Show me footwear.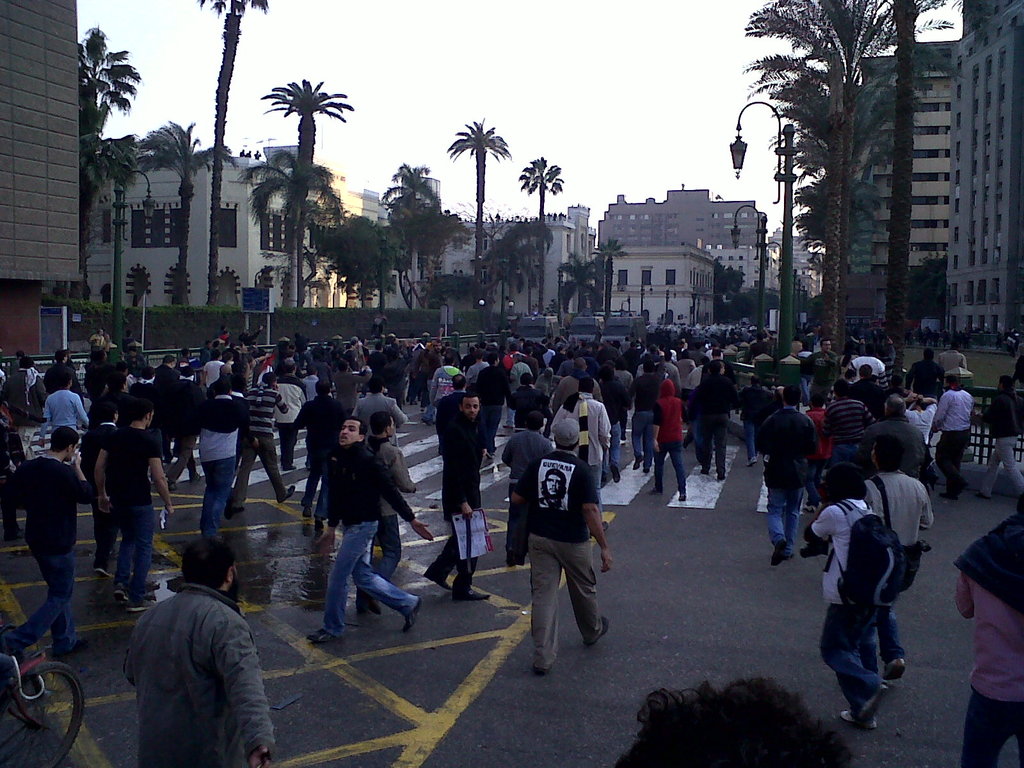
footwear is here: bbox(117, 585, 130, 600).
